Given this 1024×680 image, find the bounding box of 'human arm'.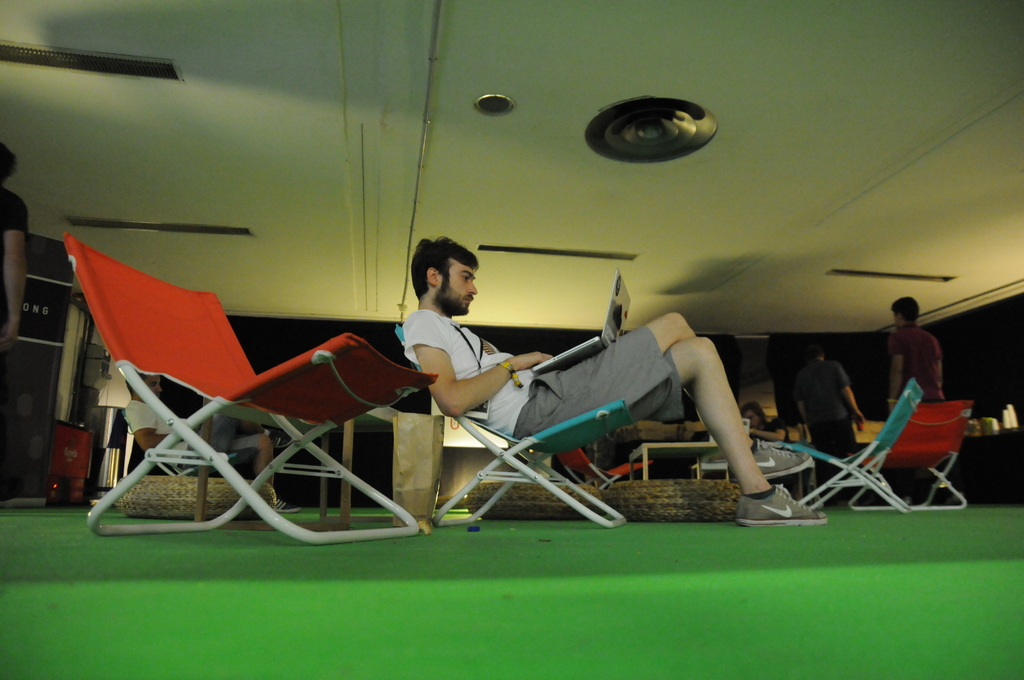
box(503, 344, 532, 362).
